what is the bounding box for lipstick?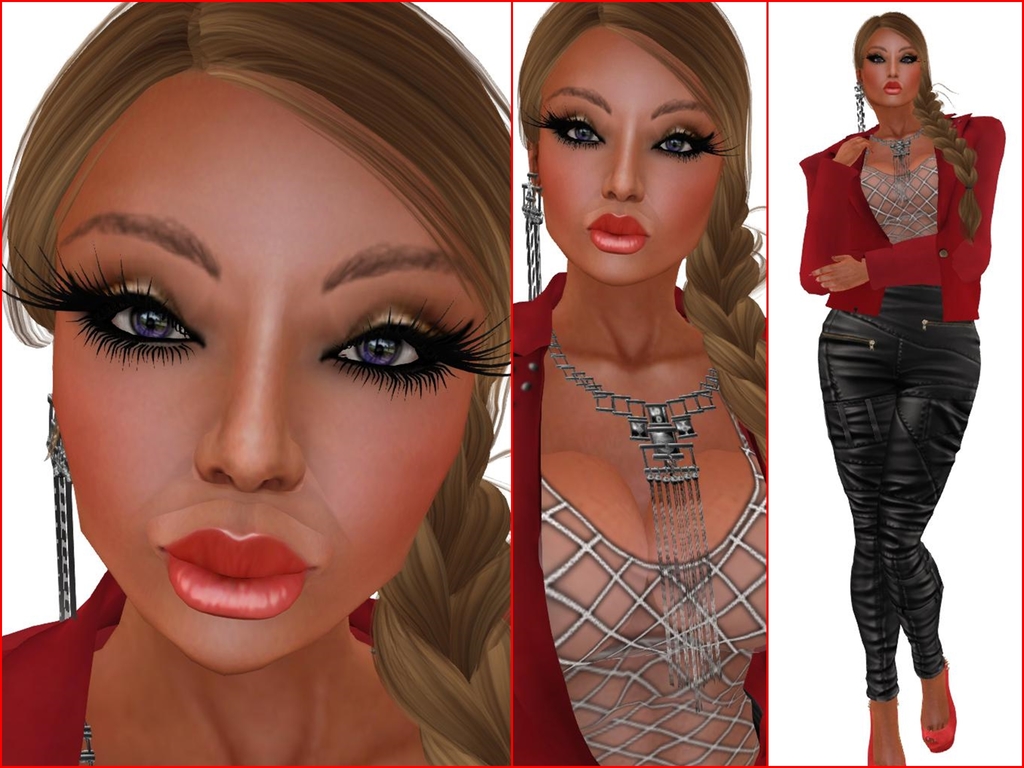
[left=161, top=531, right=309, bottom=621].
